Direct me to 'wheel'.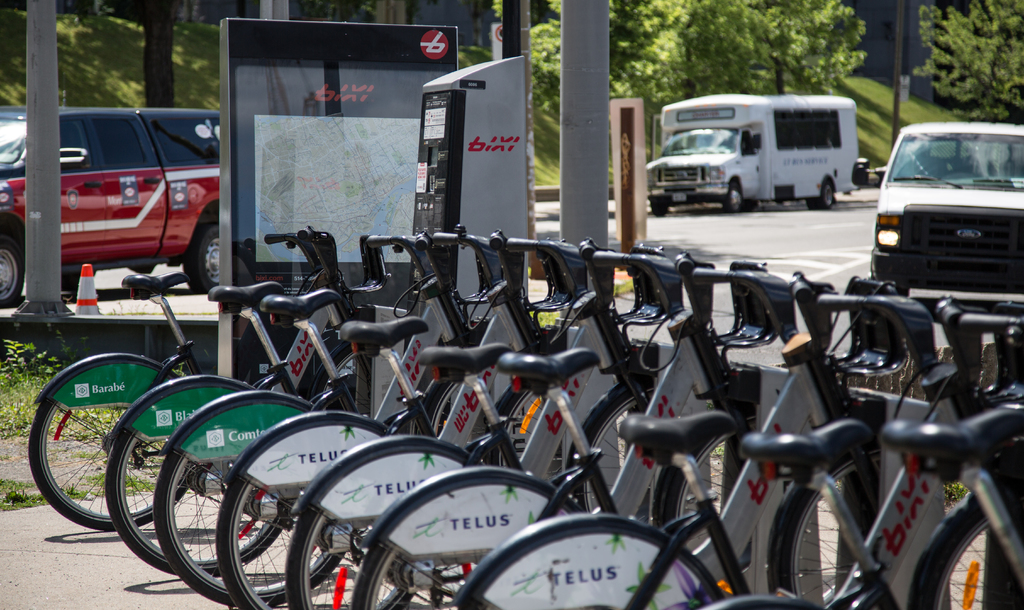
Direction: bbox=(810, 178, 837, 209).
